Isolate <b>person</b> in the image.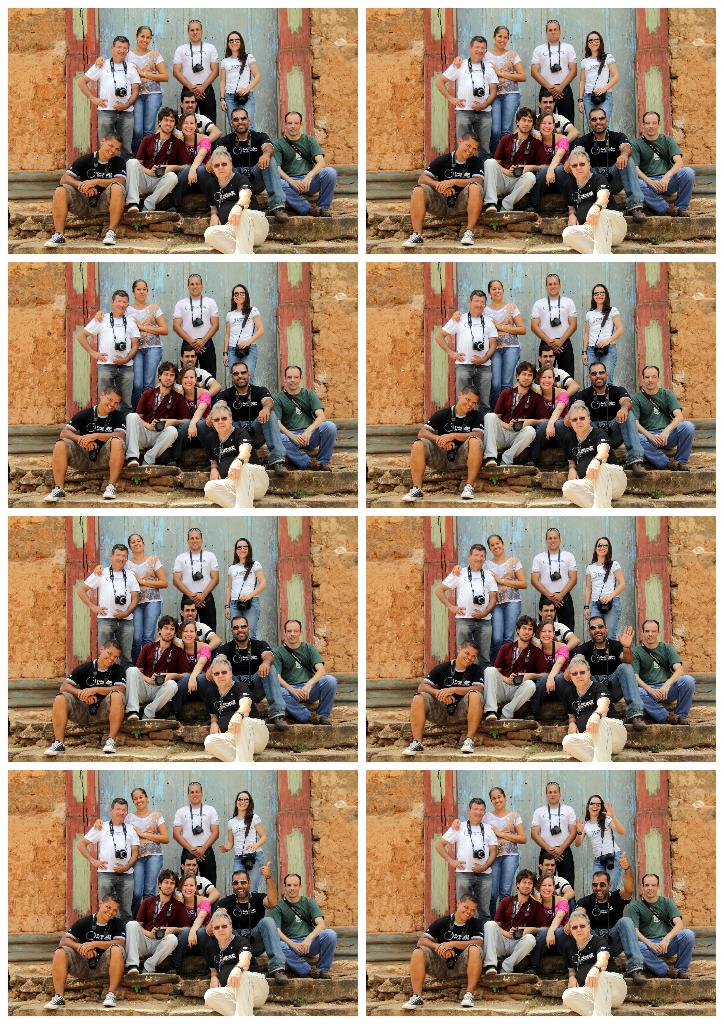
Isolated region: Rect(264, 612, 334, 723).
